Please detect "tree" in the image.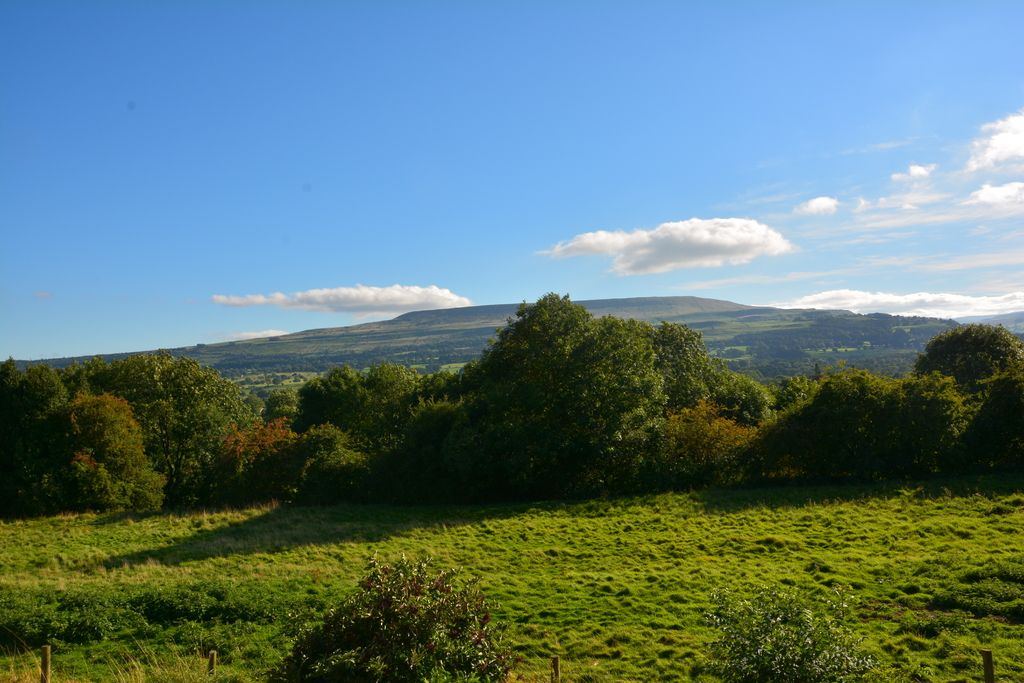
x1=18, y1=388, x2=163, y2=513.
